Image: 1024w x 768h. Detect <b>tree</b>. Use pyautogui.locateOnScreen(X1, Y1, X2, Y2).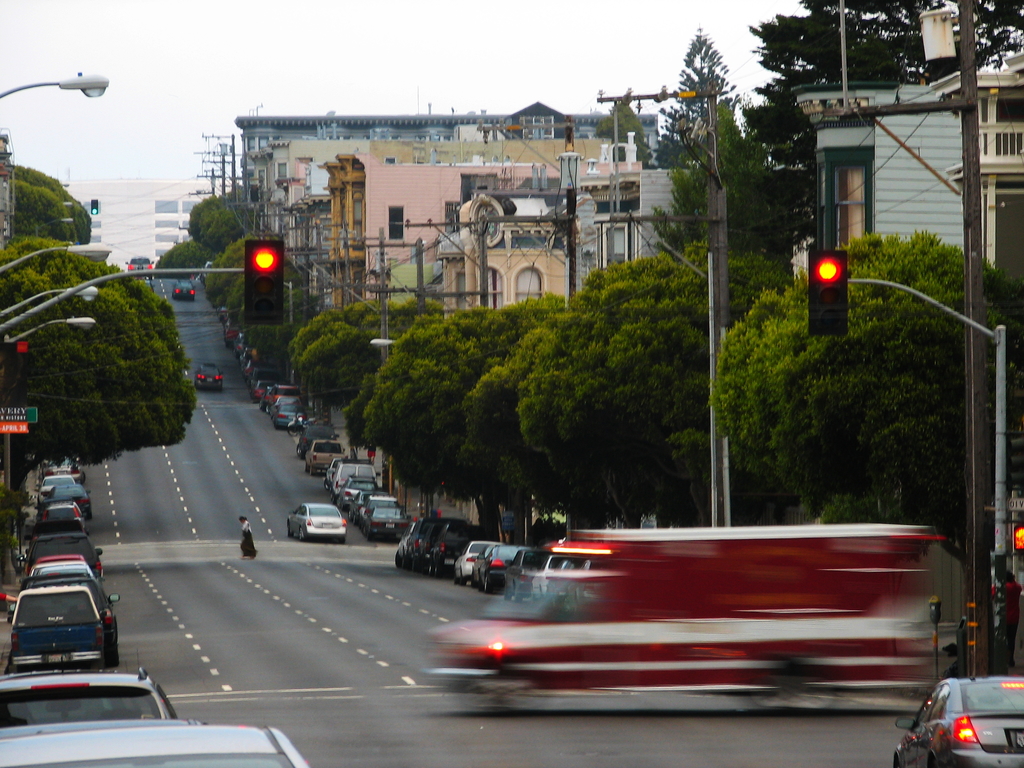
pyautogui.locateOnScreen(458, 310, 557, 531).
